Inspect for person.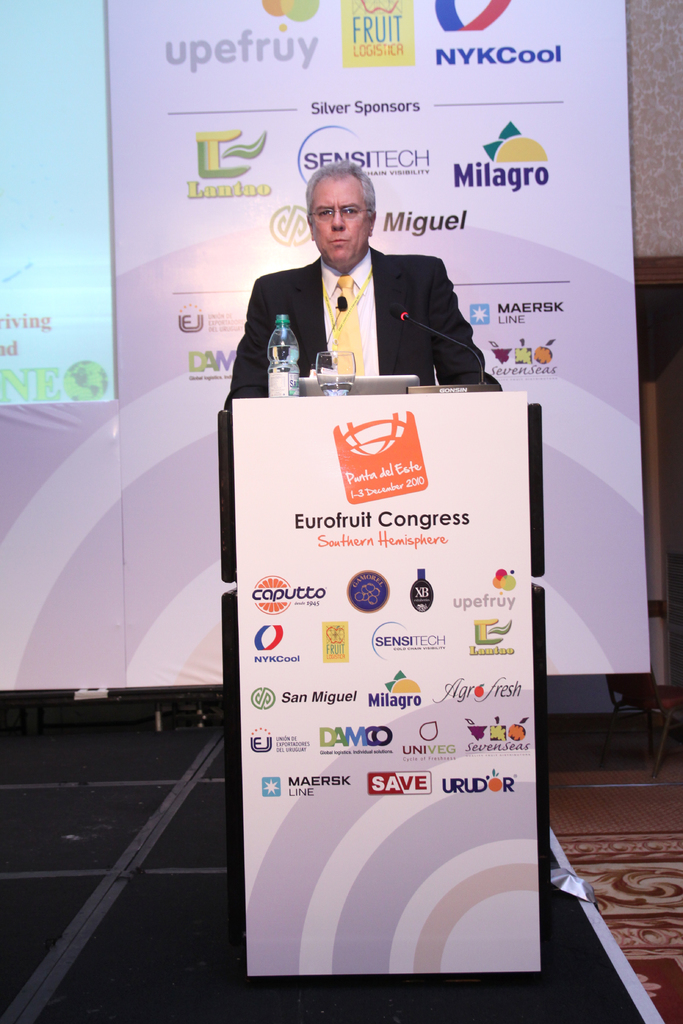
Inspection: region(226, 159, 483, 407).
